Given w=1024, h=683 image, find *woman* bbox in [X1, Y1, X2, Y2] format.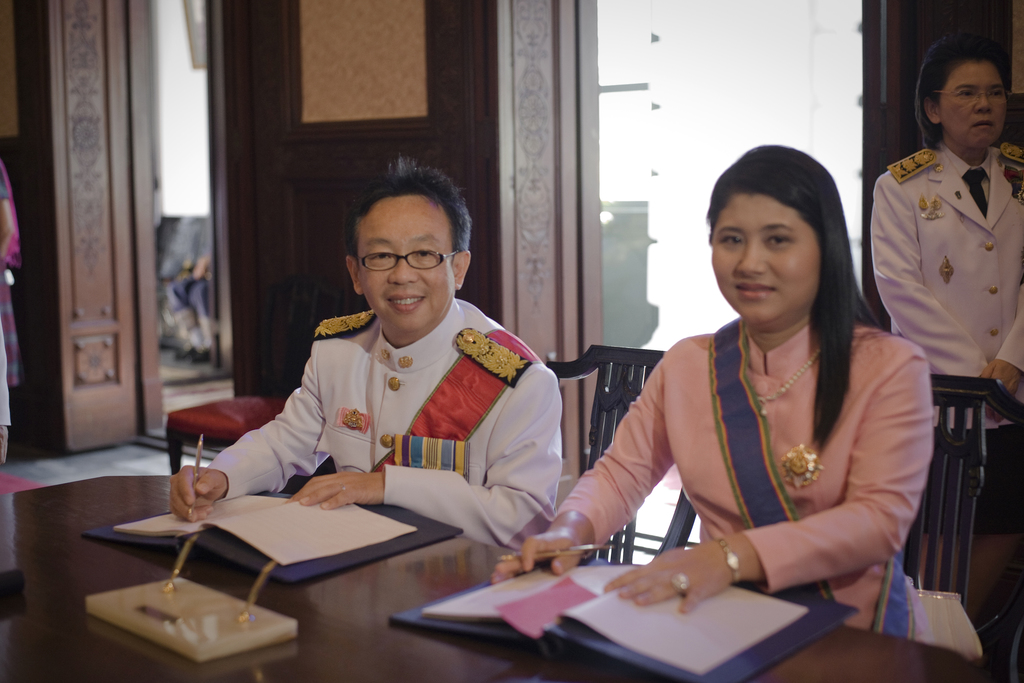
[870, 26, 1023, 617].
